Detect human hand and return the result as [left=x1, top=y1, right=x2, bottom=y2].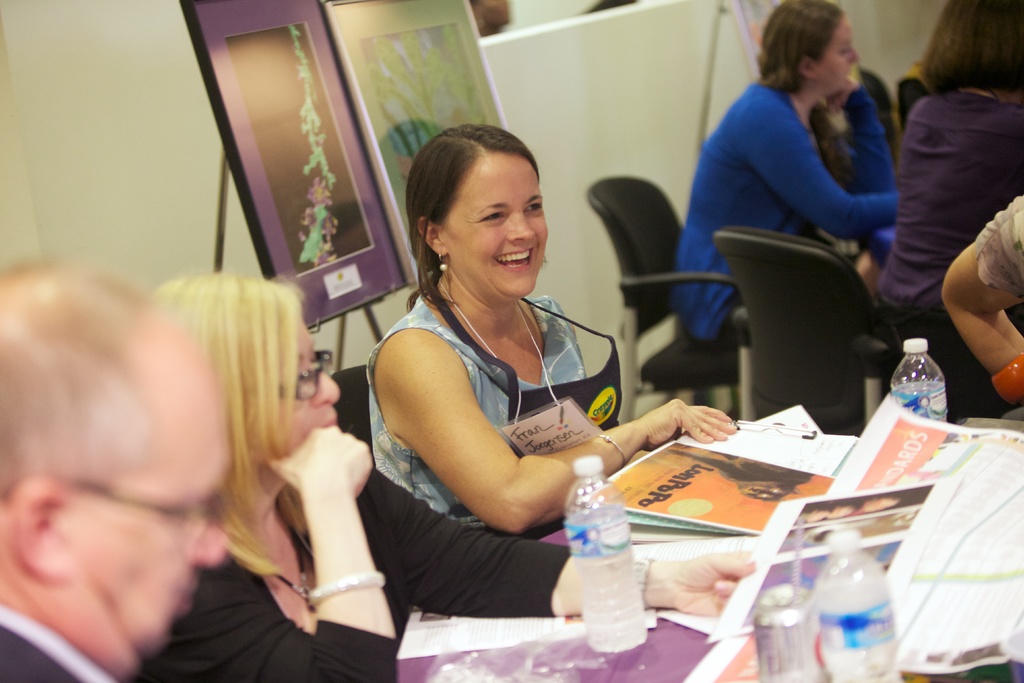
[left=622, top=400, right=753, bottom=463].
